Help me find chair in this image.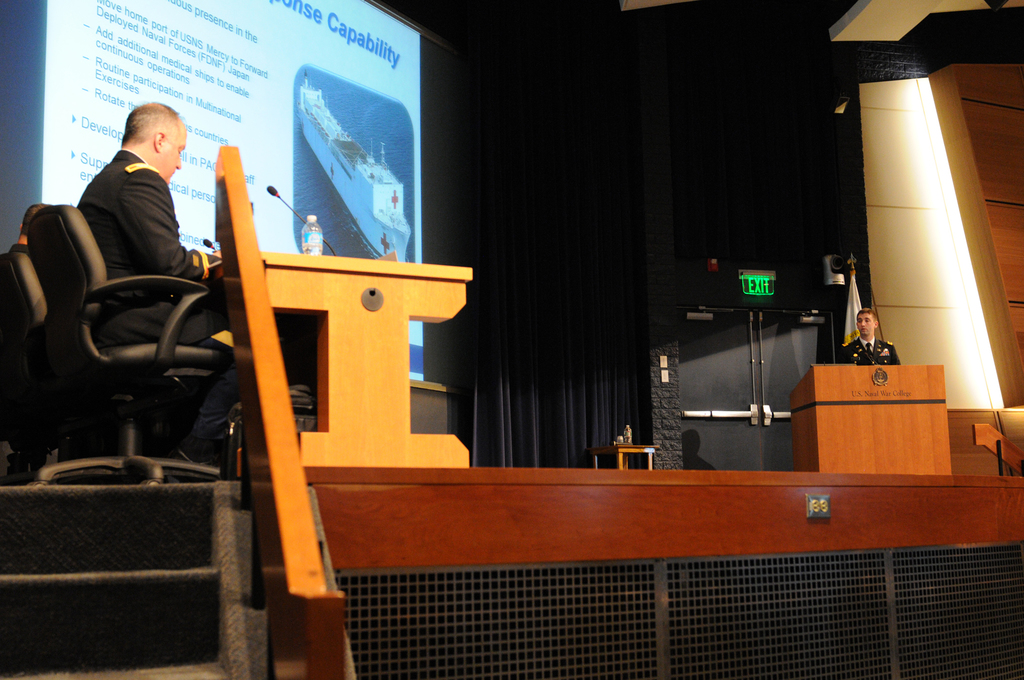
Found it: {"x1": 0, "y1": 248, "x2": 136, "y2": 480}.
